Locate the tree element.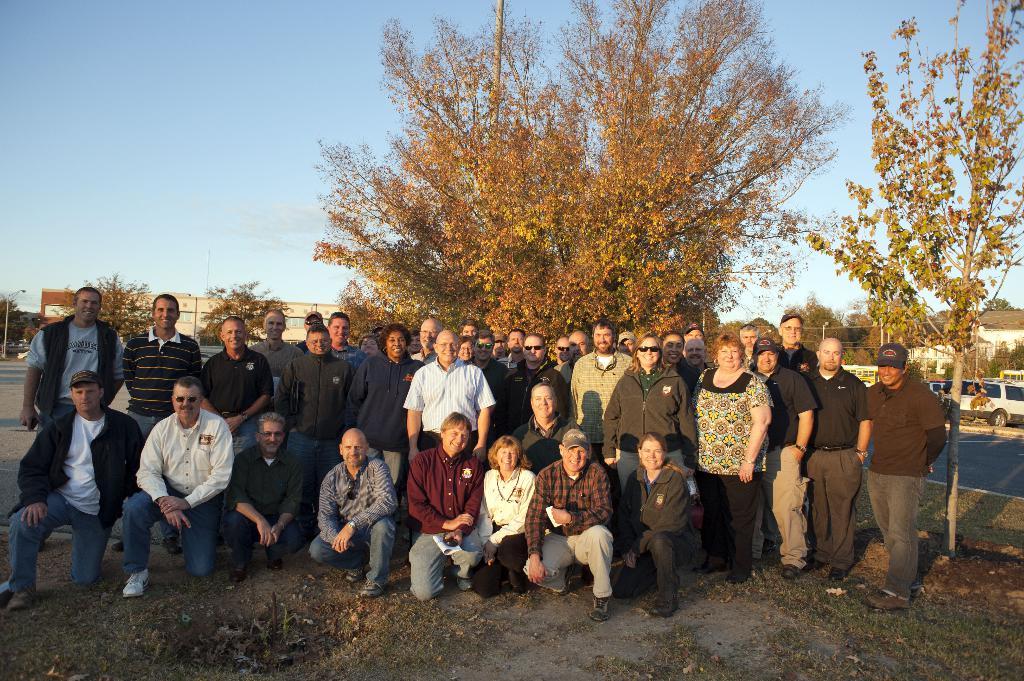
Element bbox: <region>307, 0, 862, 343</region>.
